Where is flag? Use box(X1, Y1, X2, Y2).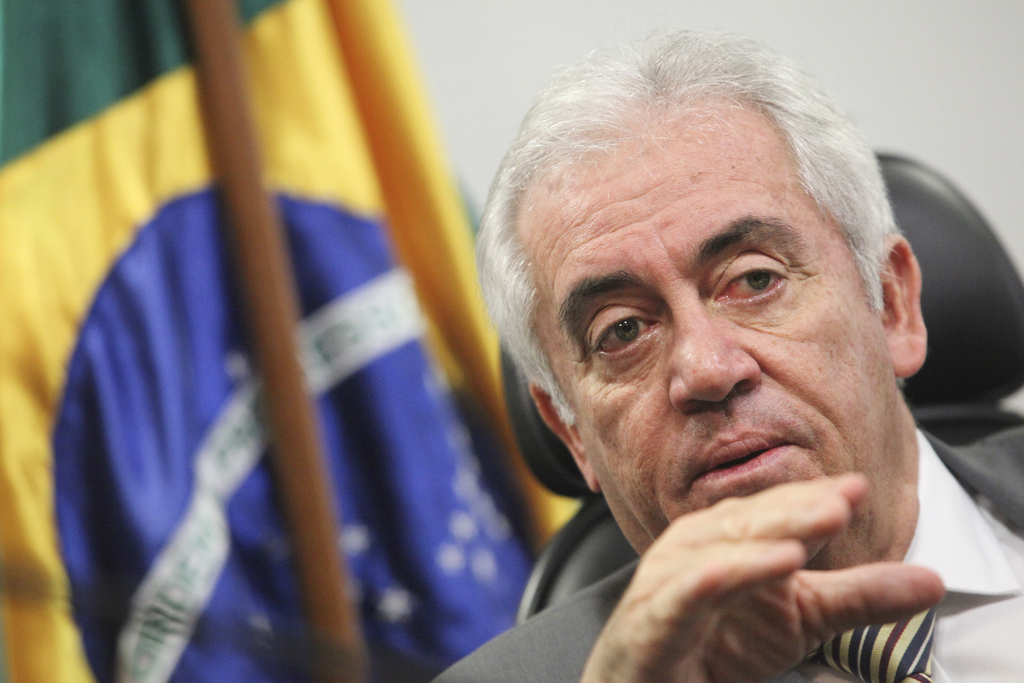
box(0, 0, 655, 682).
